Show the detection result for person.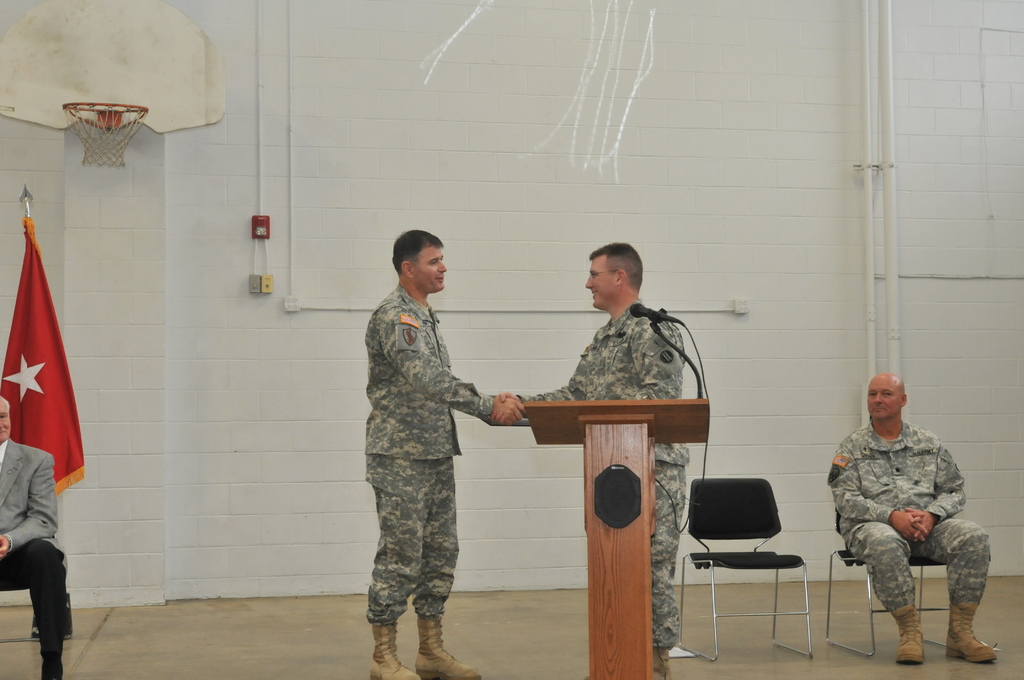
360, 232, 525, 679.
